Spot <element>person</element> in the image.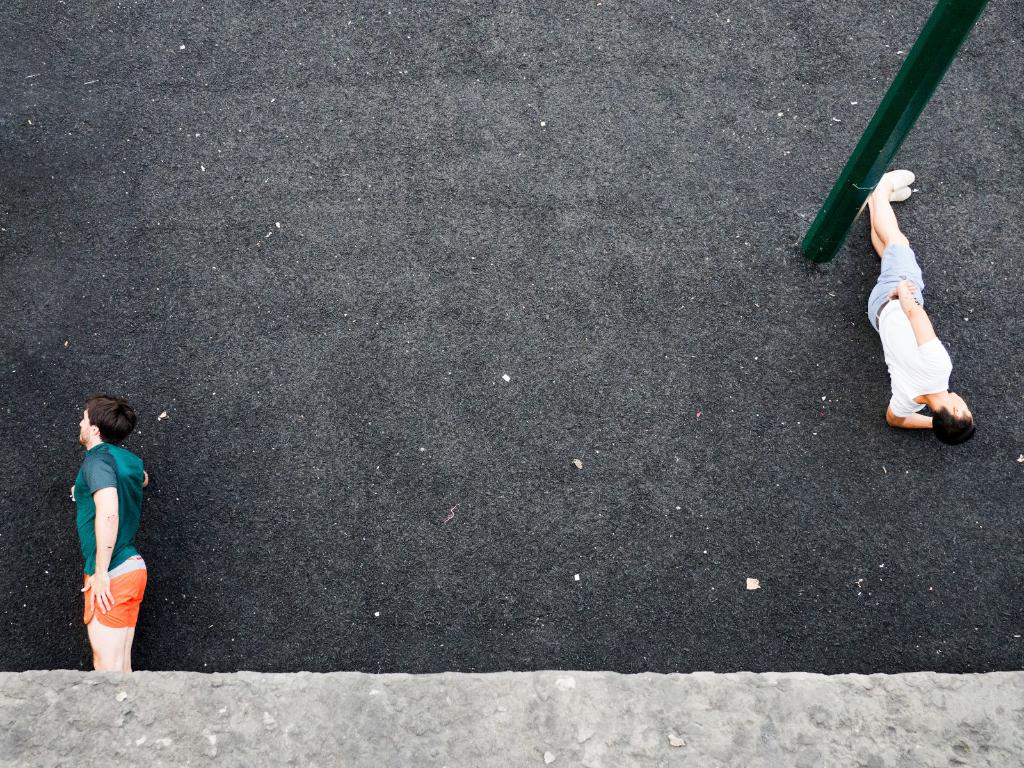
<element>person</element> found at crop(865, 171, 978, 445).
